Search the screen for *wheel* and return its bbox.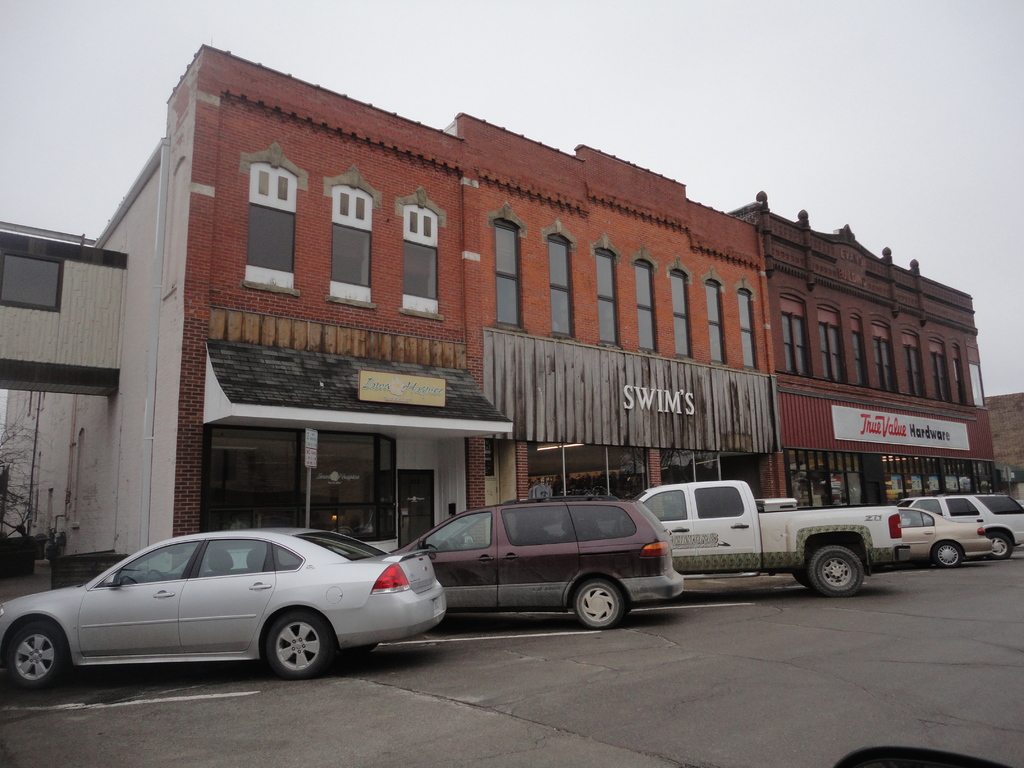
Found: box(576, 584, 620, 621).
